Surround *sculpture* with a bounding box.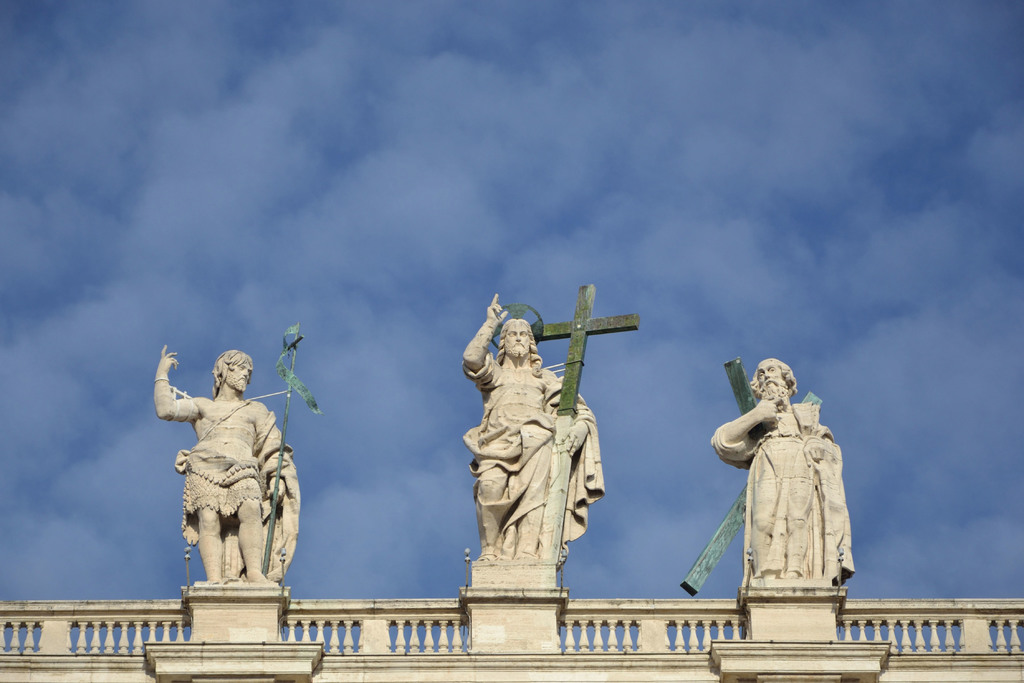
x1=714 y1=367 x2=862 y2=618.
